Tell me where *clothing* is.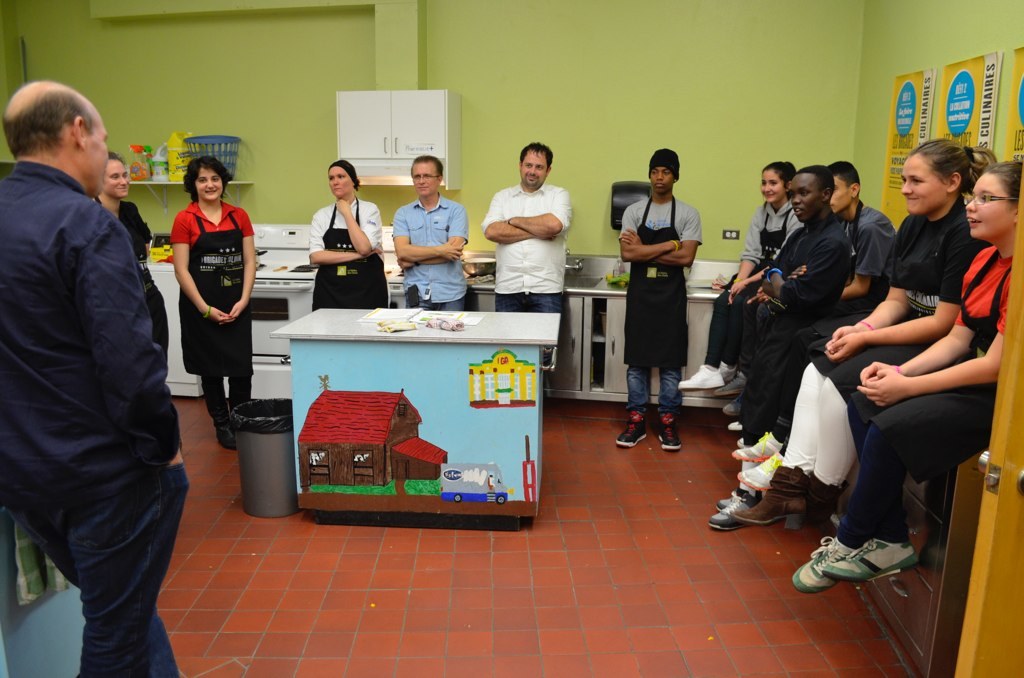
*clothing* is at detection(617, 195, 706, 413).
